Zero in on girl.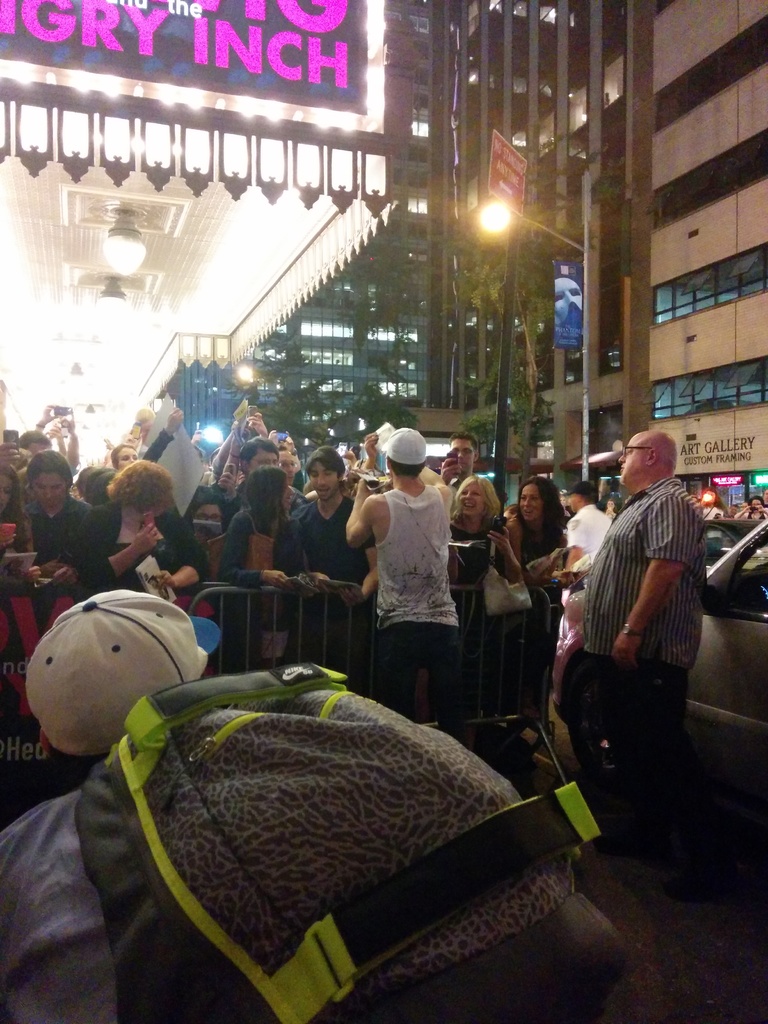
Zeroed in: pyautogui.locateOnScreen(218, 464, 334, 668).
